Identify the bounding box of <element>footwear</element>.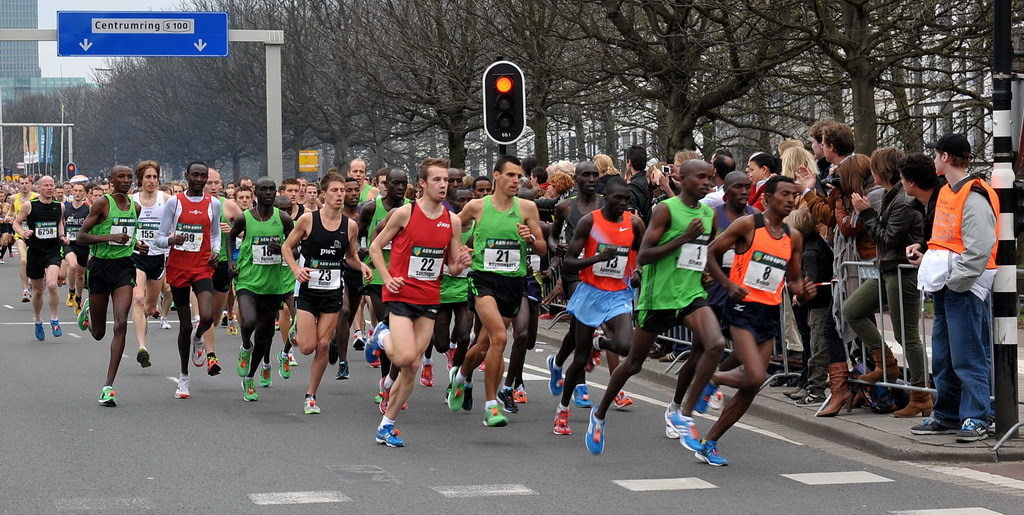
[left=241, top=378, right=259, bottom=402].
